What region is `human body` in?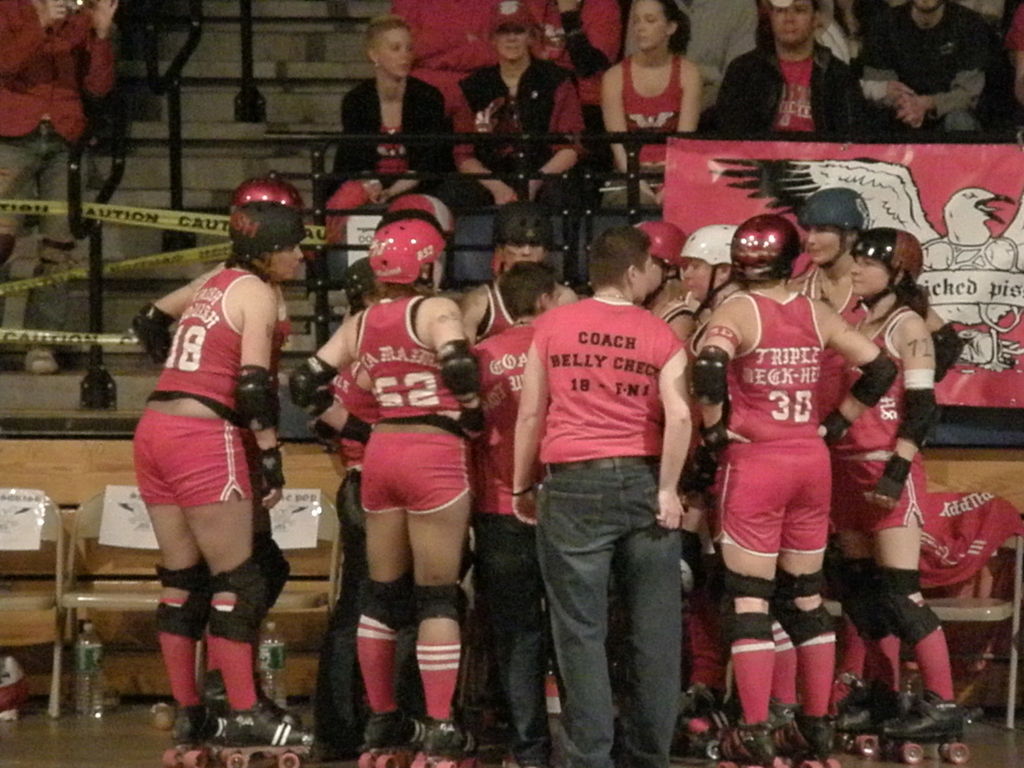
left=817, top=294, right=962, bottom=743.
